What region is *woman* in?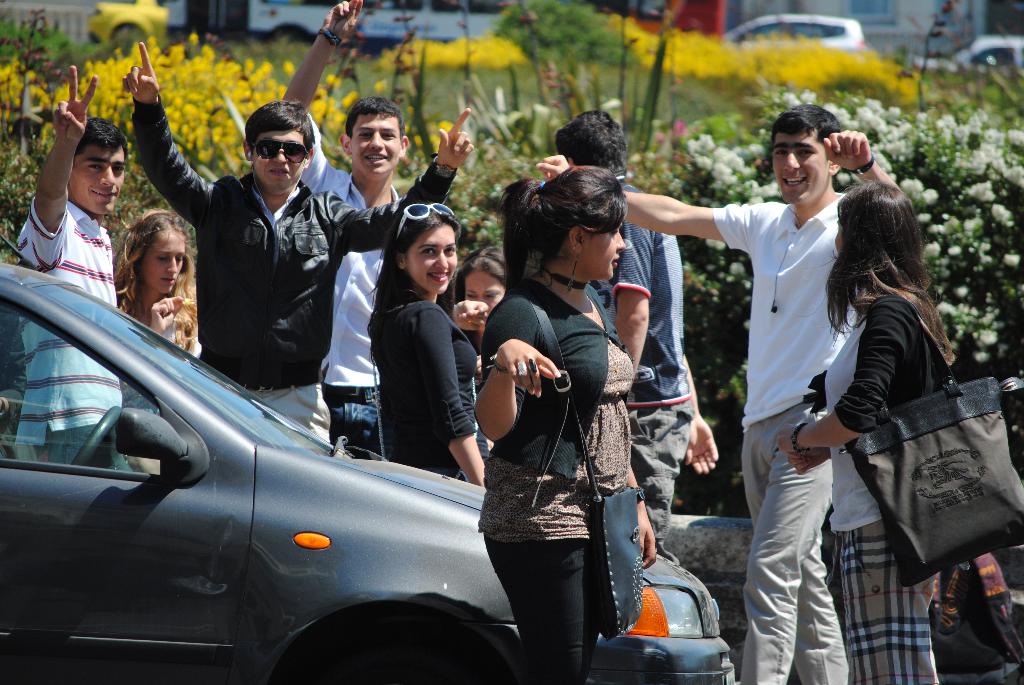
x1=463, y1=156, x2=659, y2=682.
